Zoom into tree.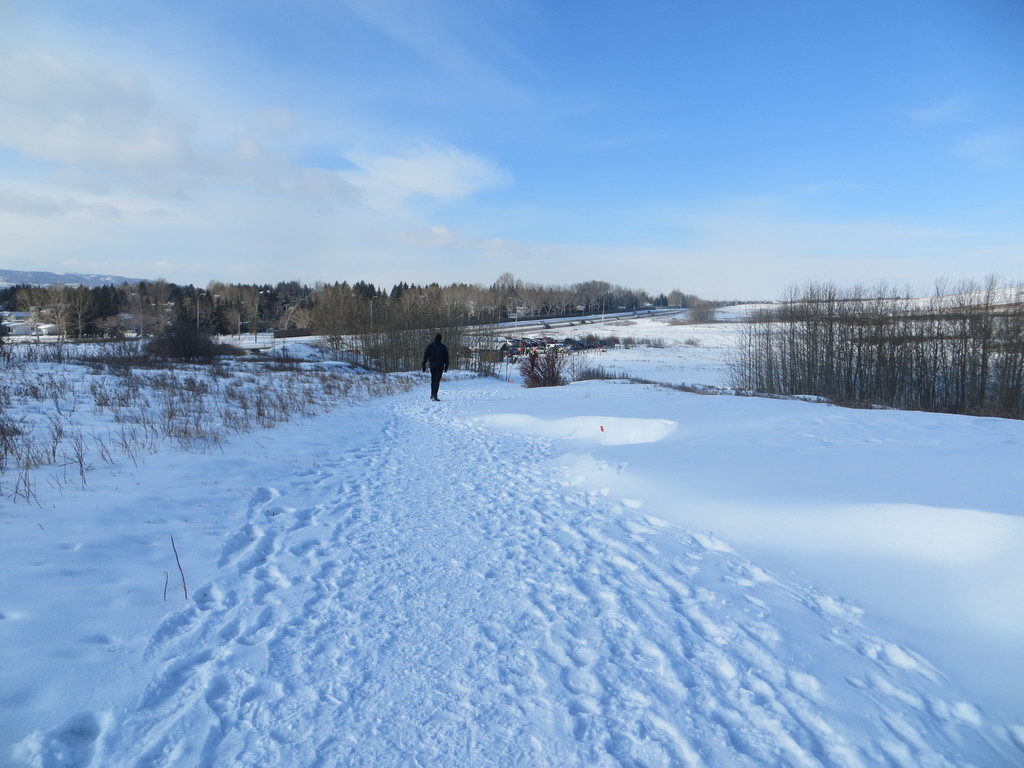
Zoom target: (206,283,272,314).
